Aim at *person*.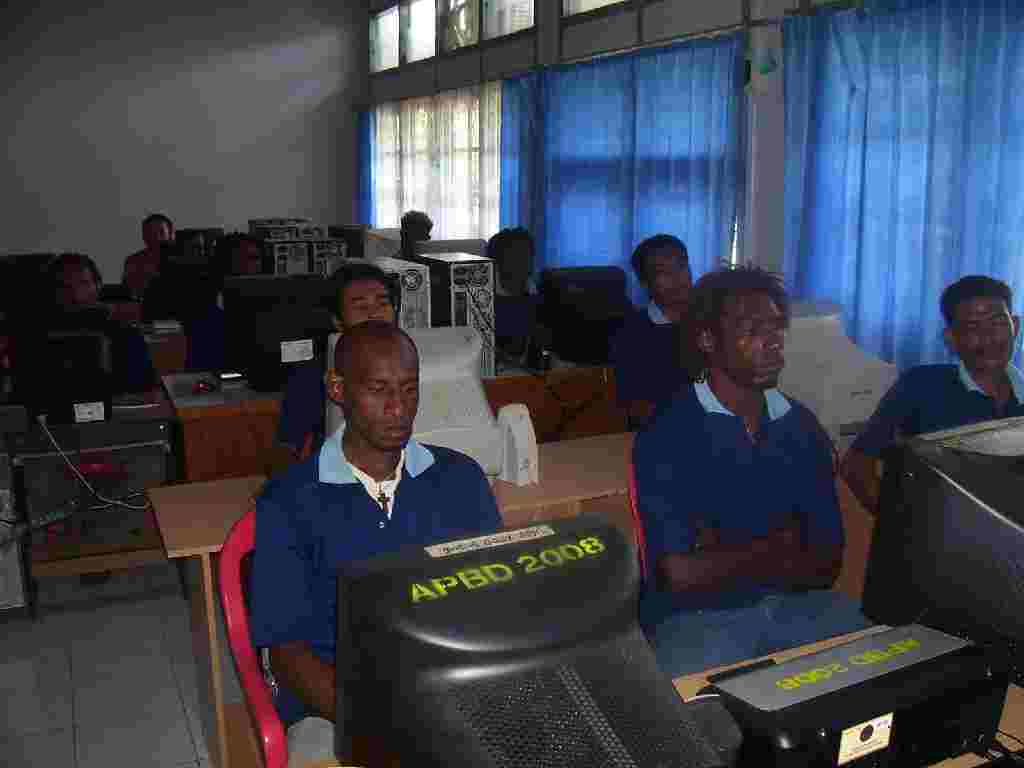
Aimed at bbox(622, 233, 709, 434).
